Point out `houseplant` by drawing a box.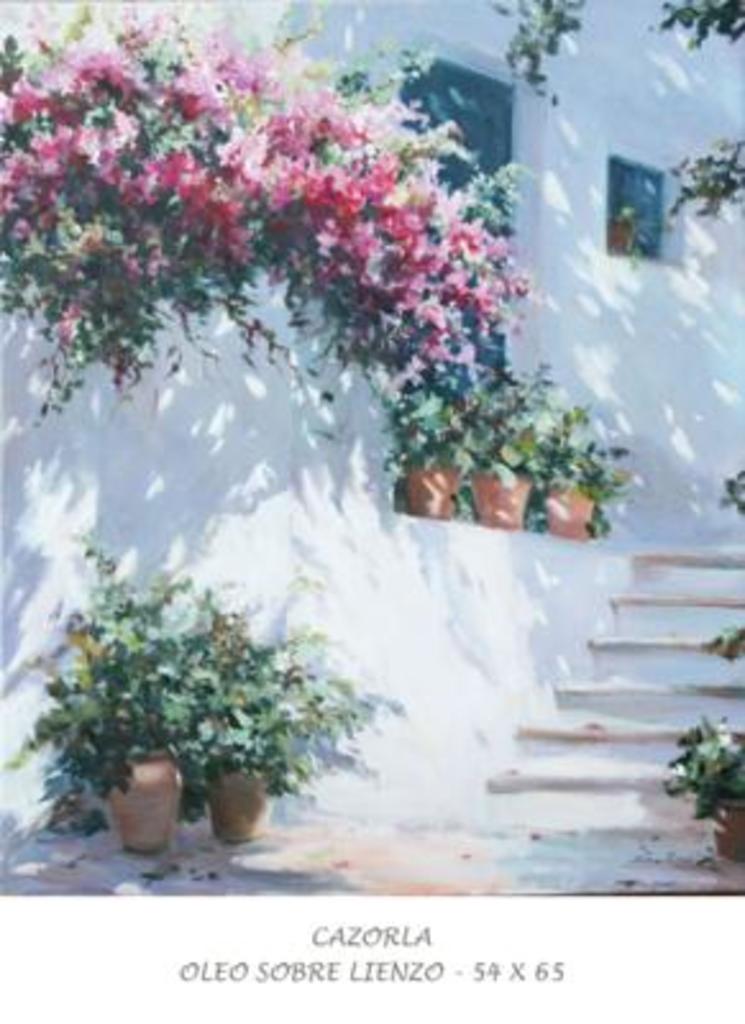
x1=397, y1=374, x2=474, y2=515.
